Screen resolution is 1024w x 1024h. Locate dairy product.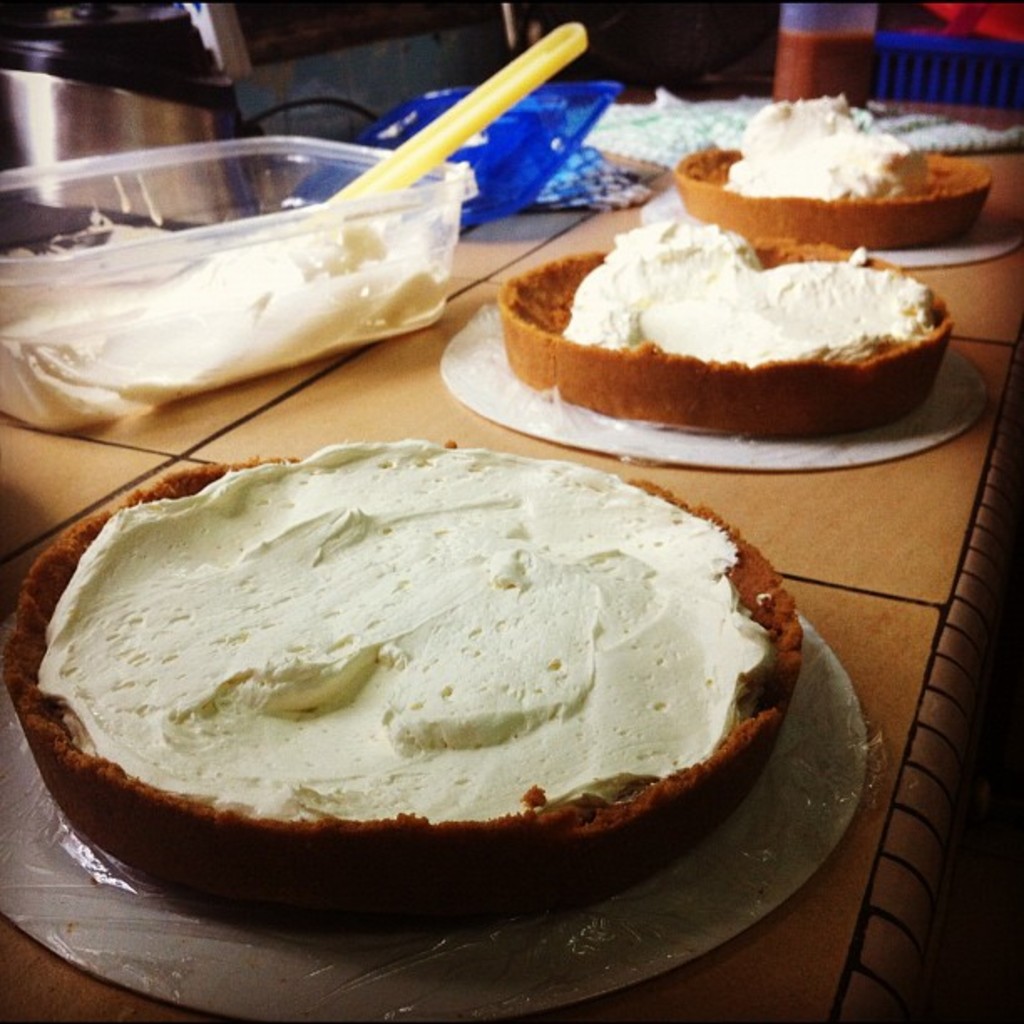
713:87:920:201.
